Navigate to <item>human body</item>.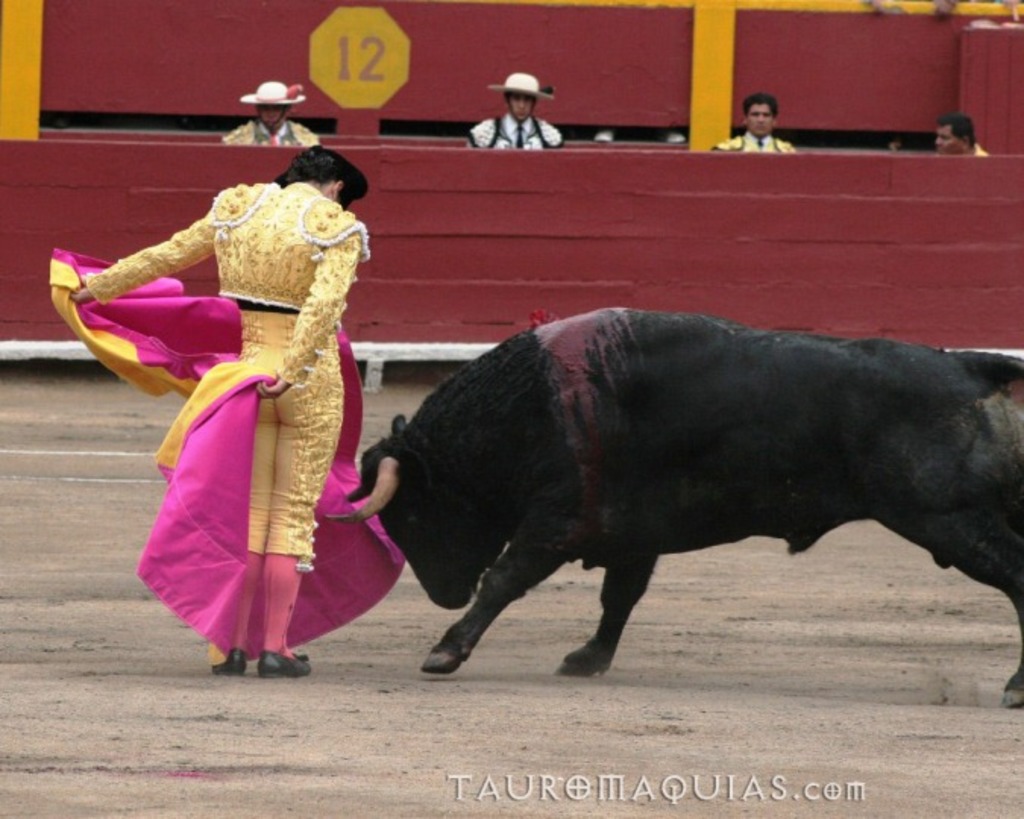
Navigation target: (962, 143, 988, 155).
